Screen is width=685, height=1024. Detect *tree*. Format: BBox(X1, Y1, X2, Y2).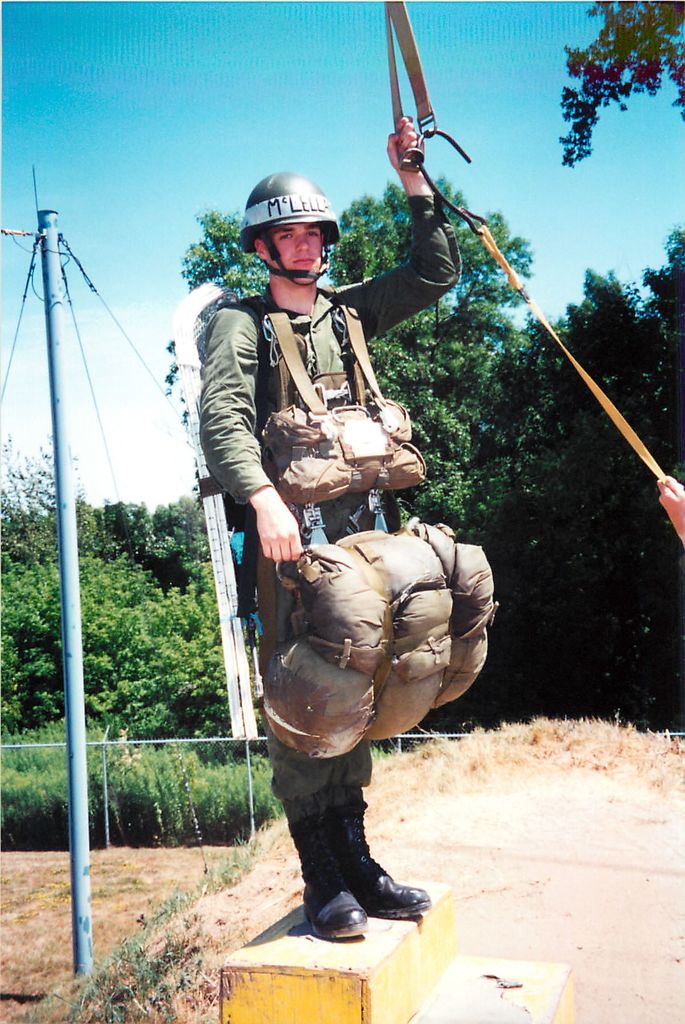
BBox(169, 176, 540, 543).
